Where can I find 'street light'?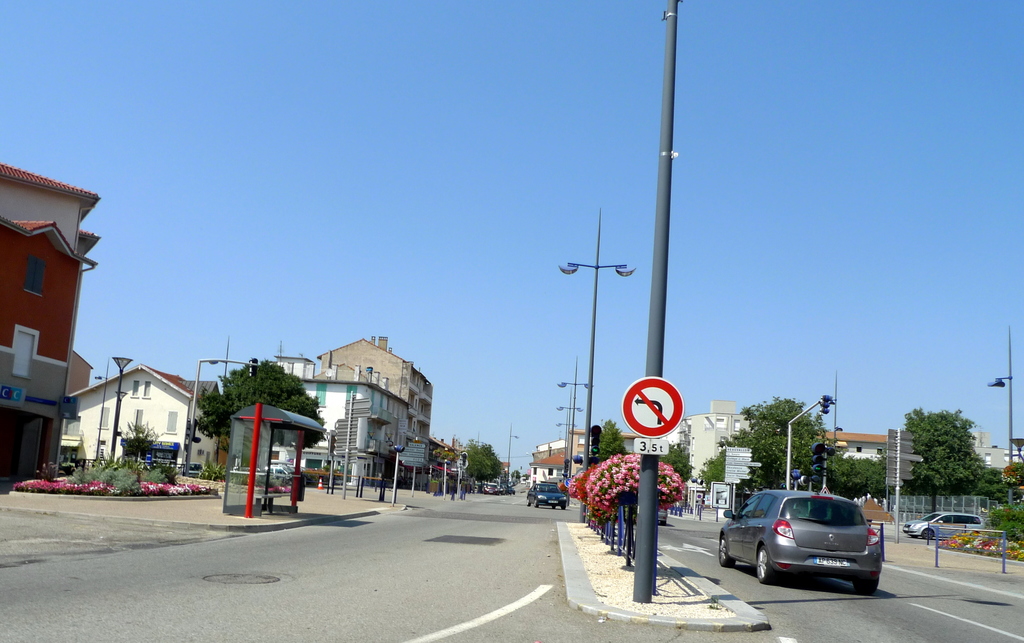
You can find it at box=[984, 327, 1016, 505].
